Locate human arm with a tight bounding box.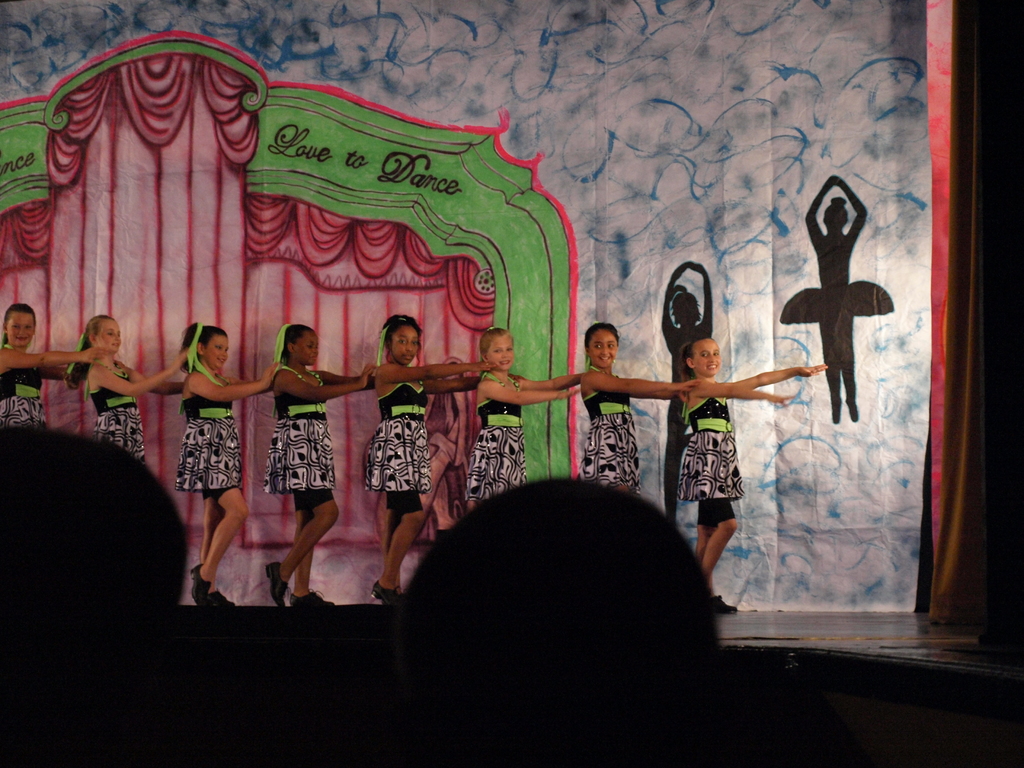
bbox(308, 365, 376, 388).
